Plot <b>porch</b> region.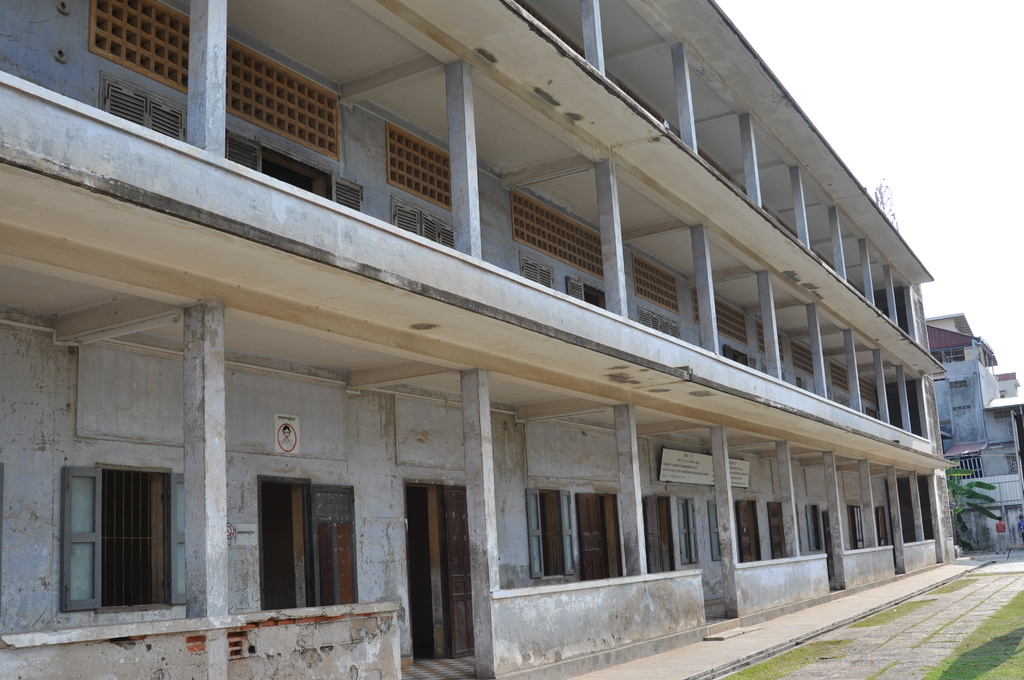
Plotted at box=[952, 448, 1023, 506].
